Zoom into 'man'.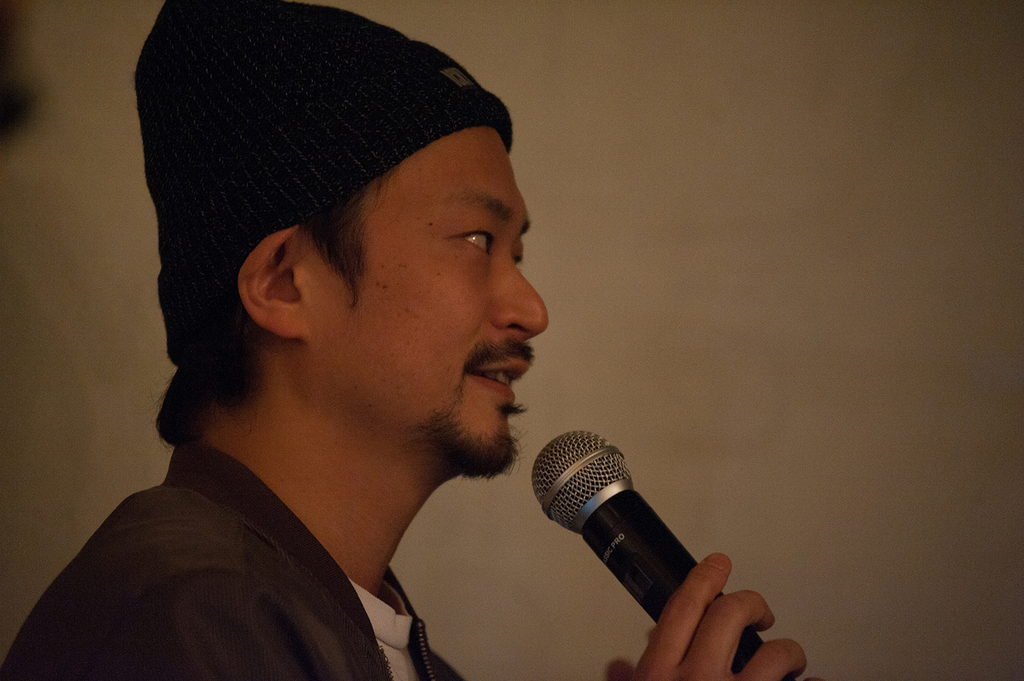
Zoom target: 0:0:824:680.
